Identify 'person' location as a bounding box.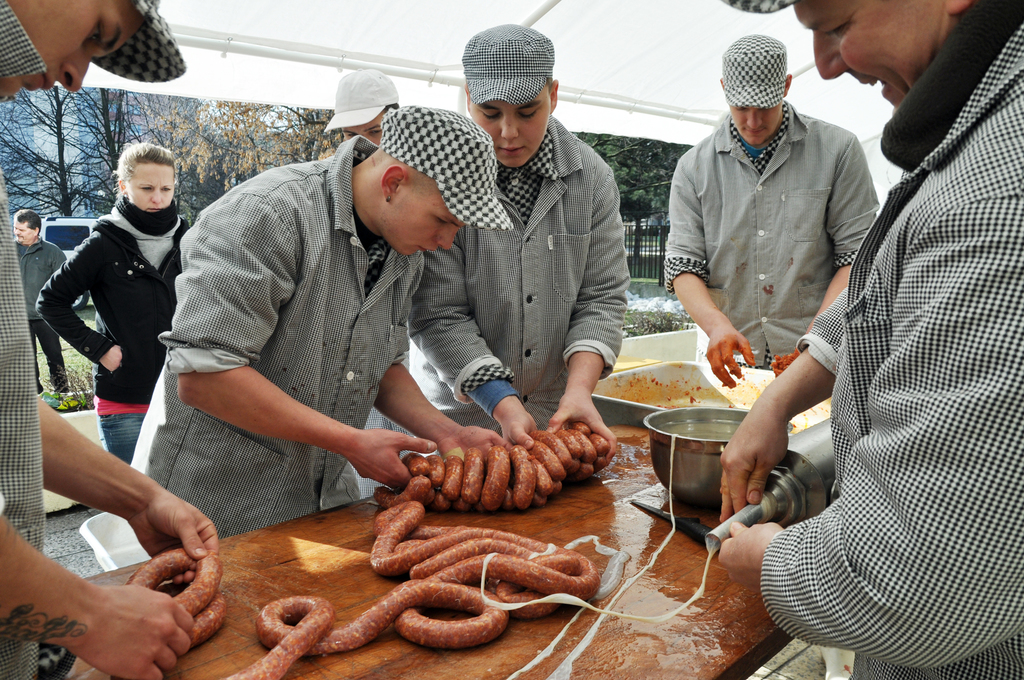
[x1=326, y1=67, x2=394, y2=143].
